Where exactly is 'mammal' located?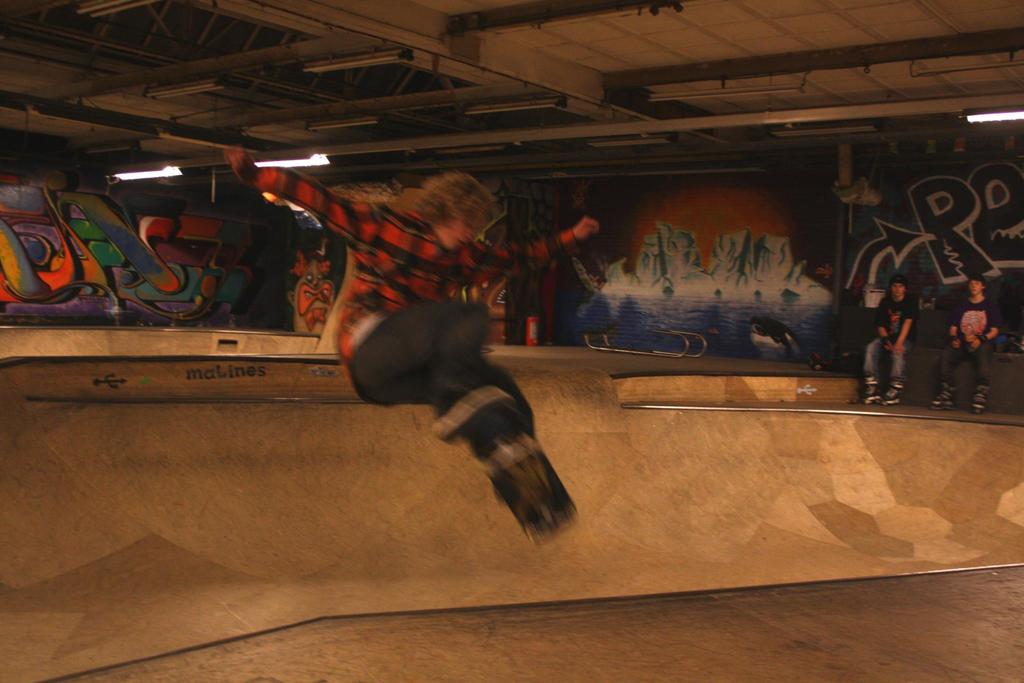
Its bounding box is <region>933, 273, 1000, 416</region>.
